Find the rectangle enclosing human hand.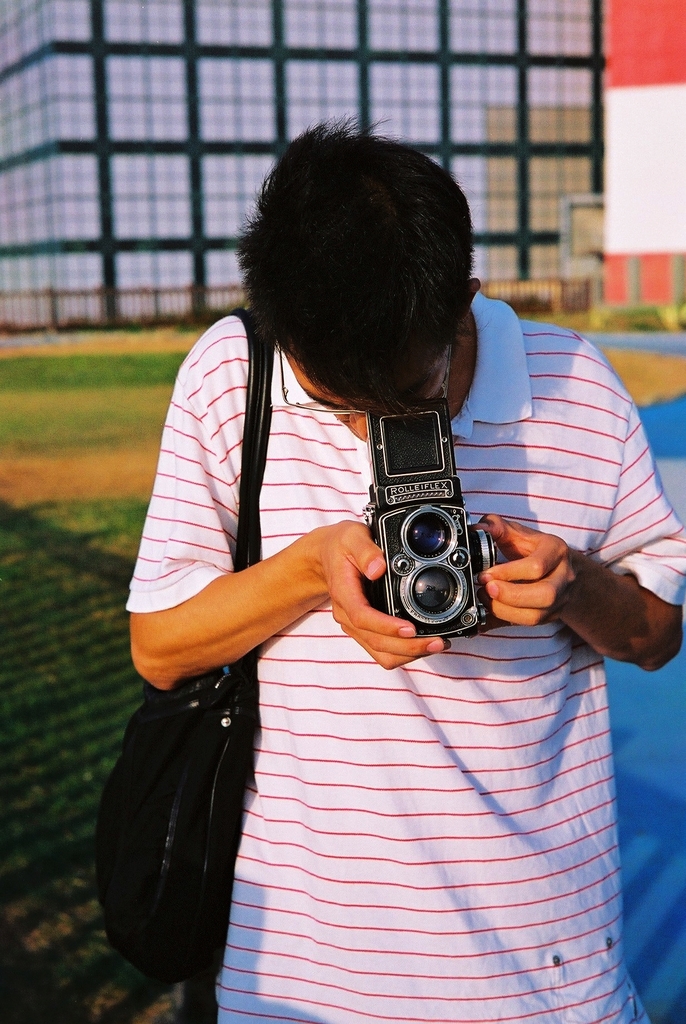
[x1=316, y1=519, x2=452, y2=671].
